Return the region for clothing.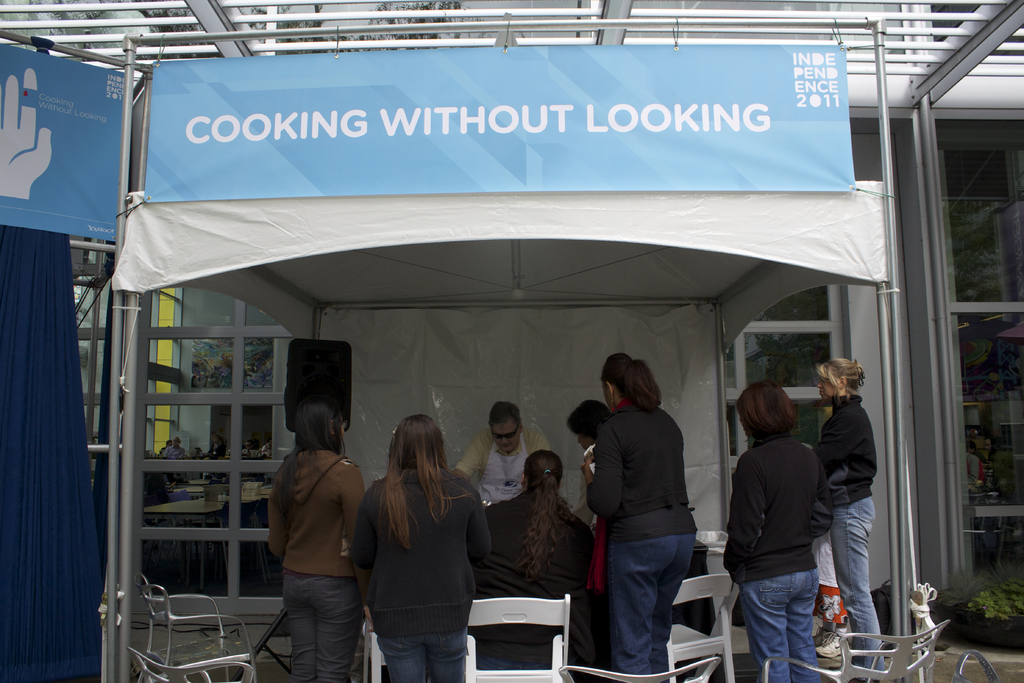
bbox=[582, 404, 706, 682].
